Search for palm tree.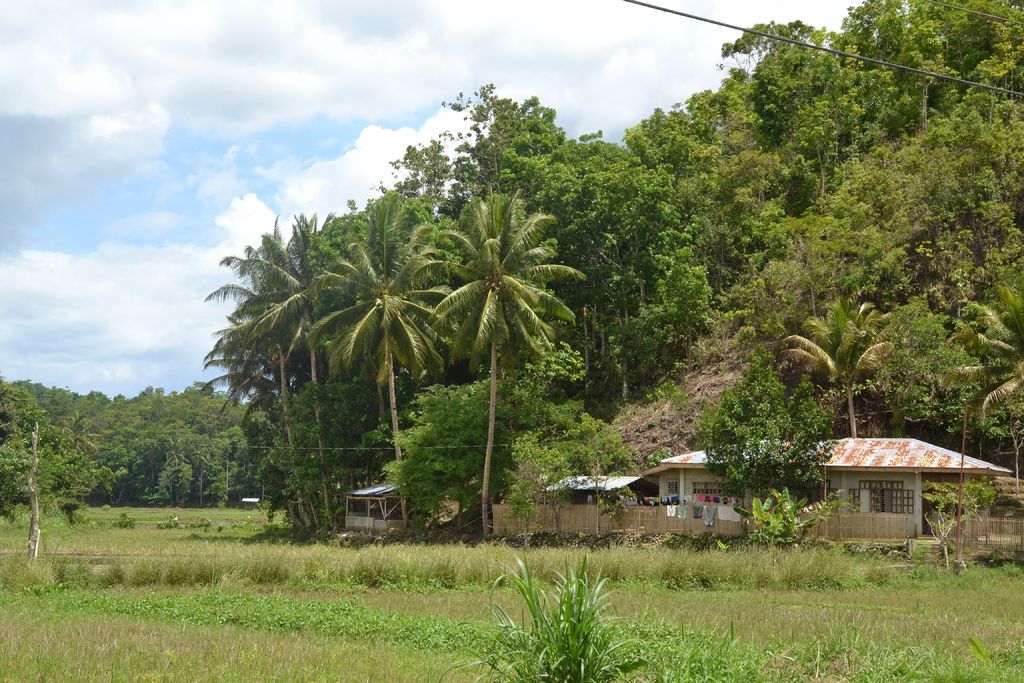
Found at select_region(233, 192, 515, 547).
